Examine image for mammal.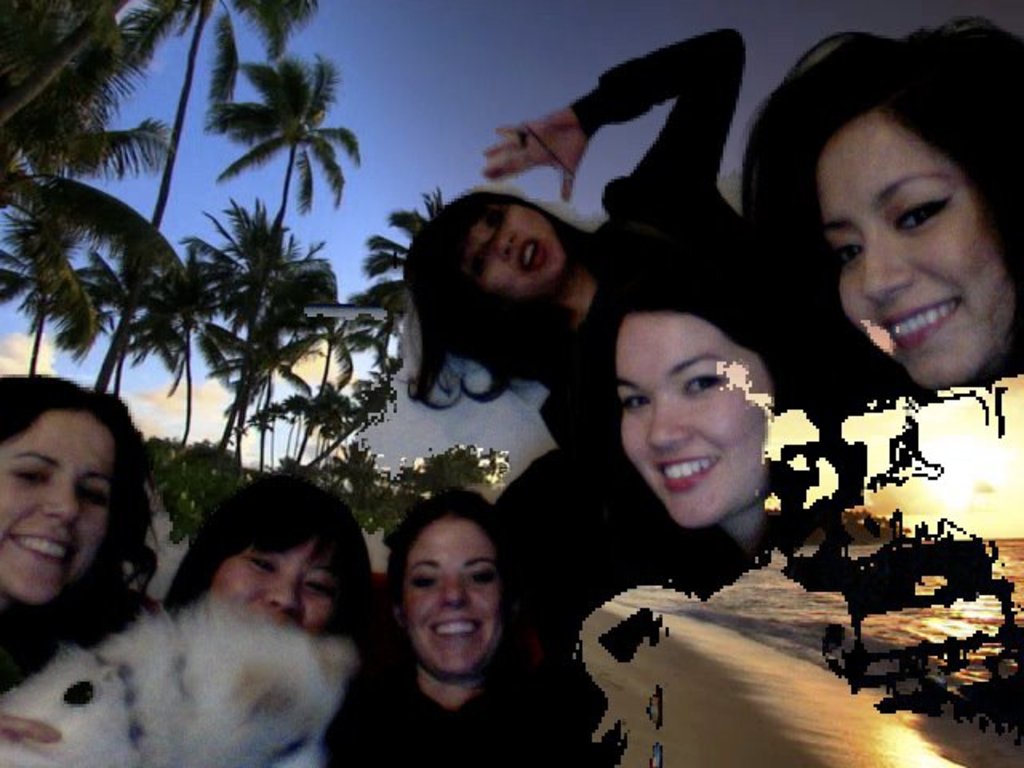
Examination result: [x1=405, y1=14, x2=787, y2=506].
